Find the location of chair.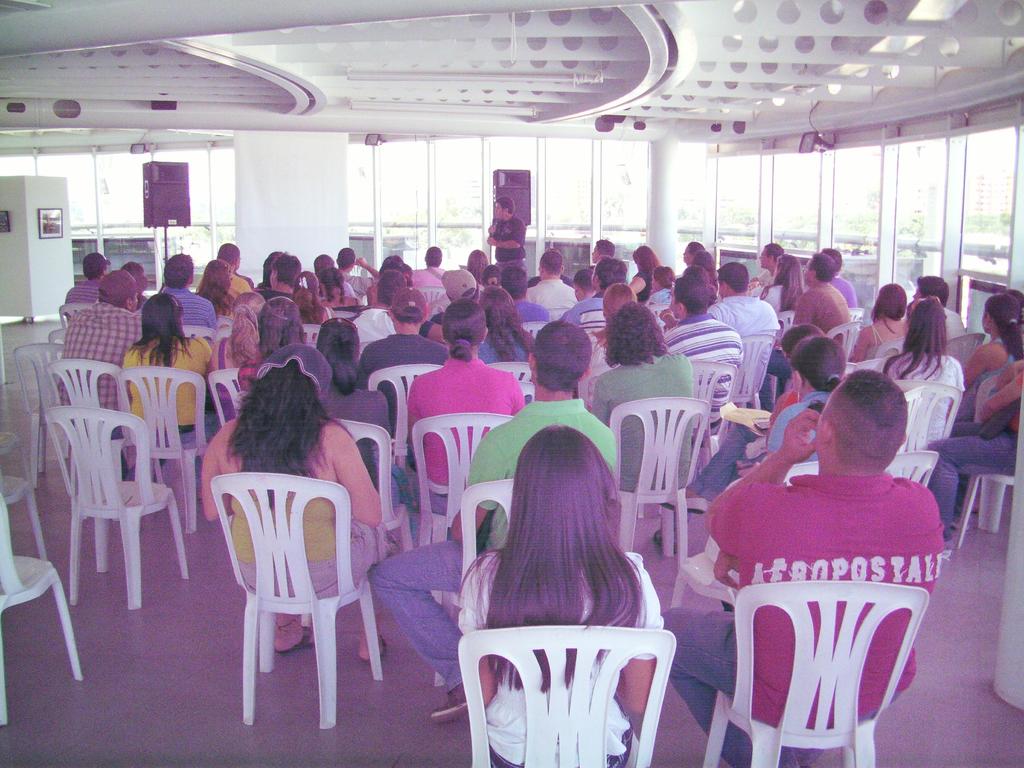
Location: [182, 327, 216, 346].
